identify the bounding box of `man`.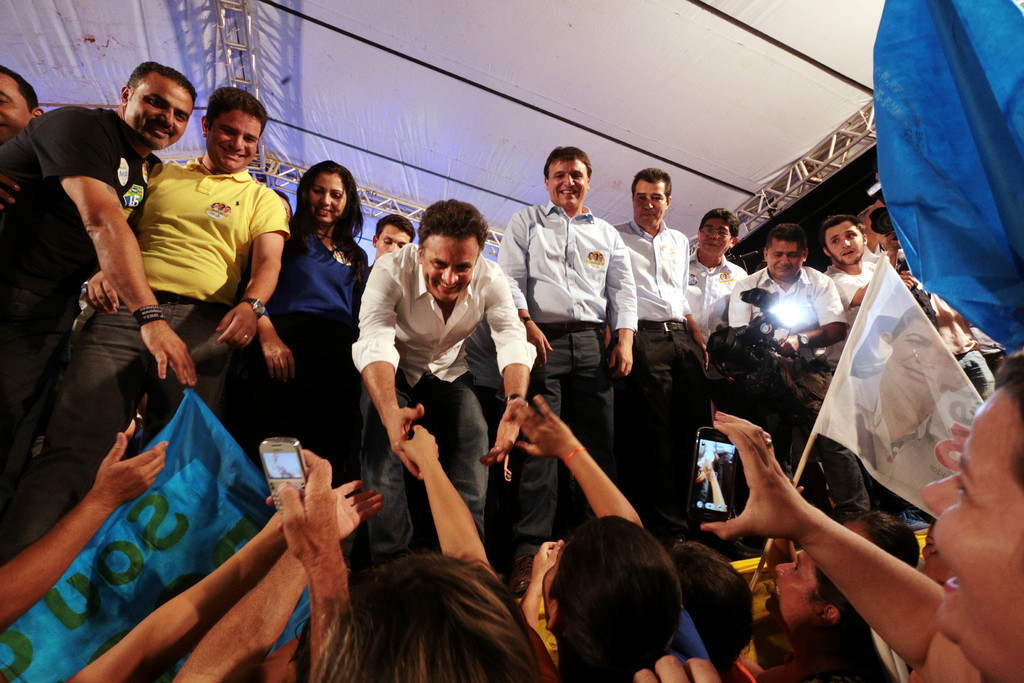
box=[725, 228, 845, 388].
